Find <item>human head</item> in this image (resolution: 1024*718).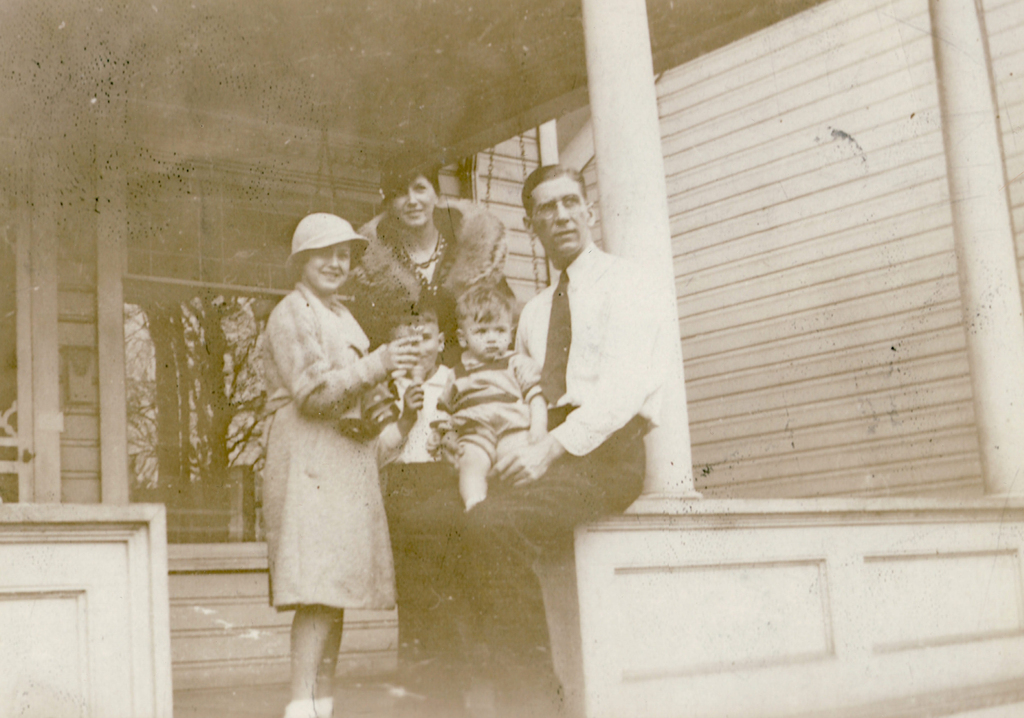
select_region(383, 301, 449, 379).
